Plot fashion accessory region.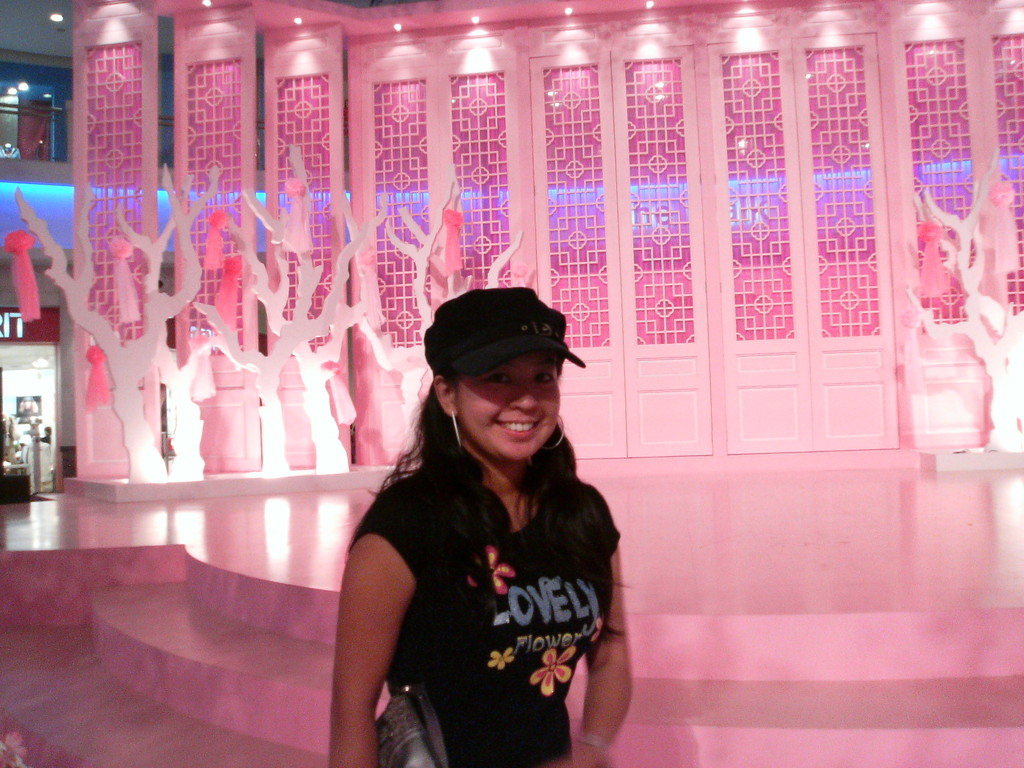
Plotted at bbox(373, 684, 440, 767).
